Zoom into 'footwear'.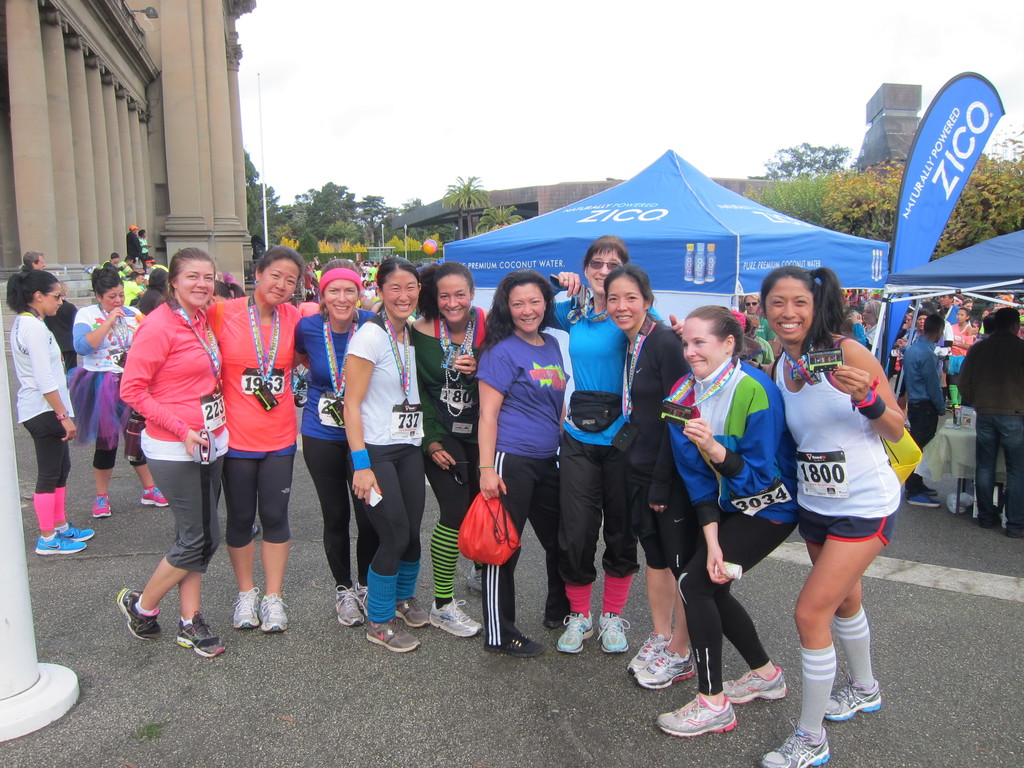
Zoom target: [428,596,483,639].
